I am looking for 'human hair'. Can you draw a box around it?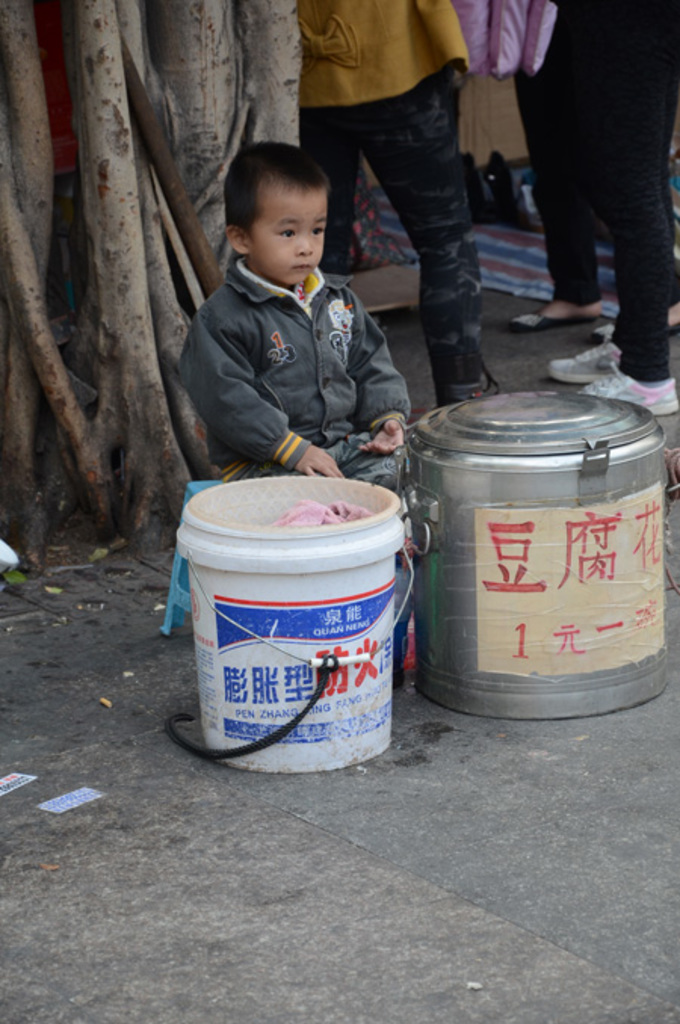
Sure, the bounding box is (left=218, top=134, right=334, bottom=266).
